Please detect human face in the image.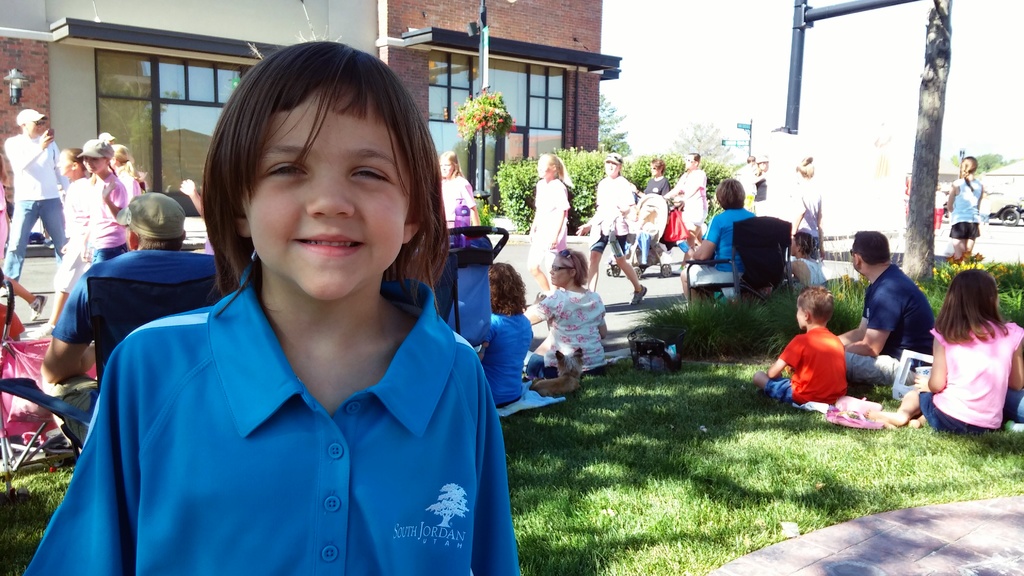
box(551, 259, 569, 286).
